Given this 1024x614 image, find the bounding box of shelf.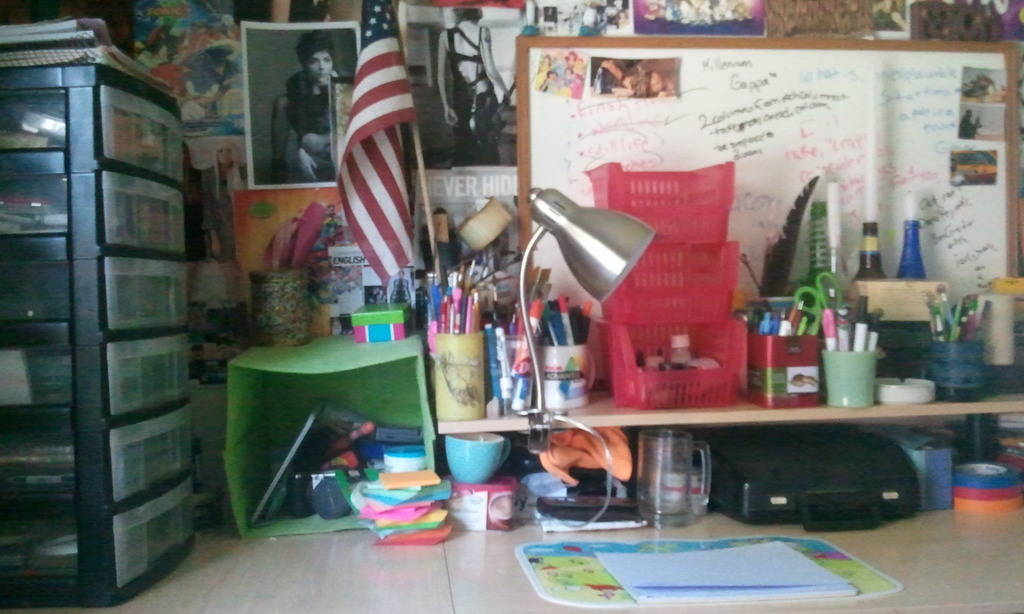
{"x1": 109, "y1": 423, "x2": 203, "y2": 496}.
